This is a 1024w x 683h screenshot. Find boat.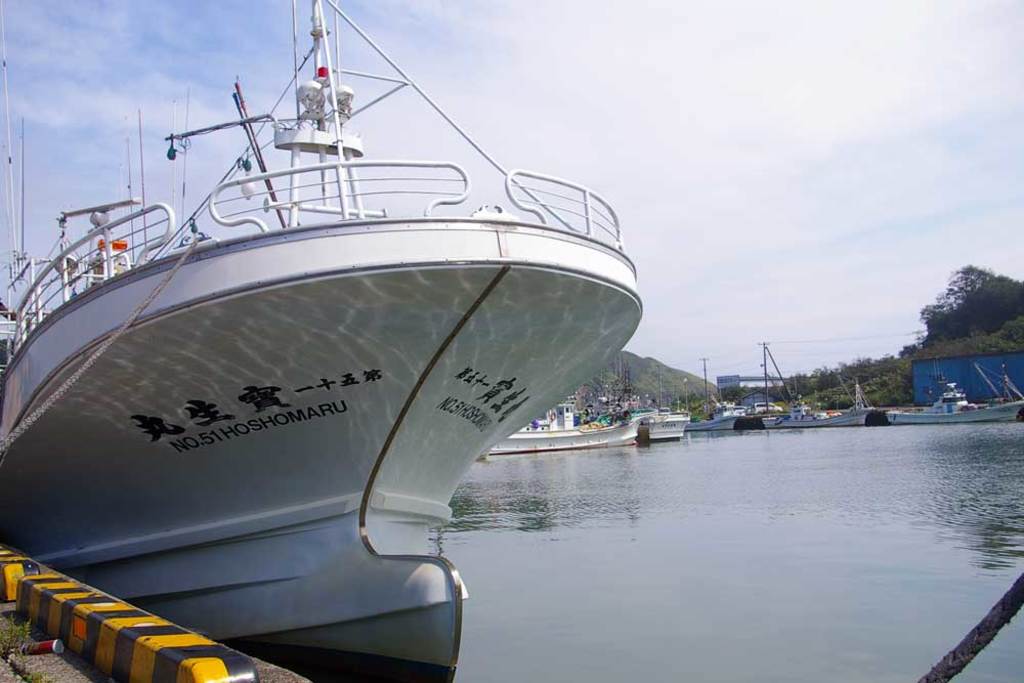
Bounding box: <region>19, 7, 723, 626</region>.
